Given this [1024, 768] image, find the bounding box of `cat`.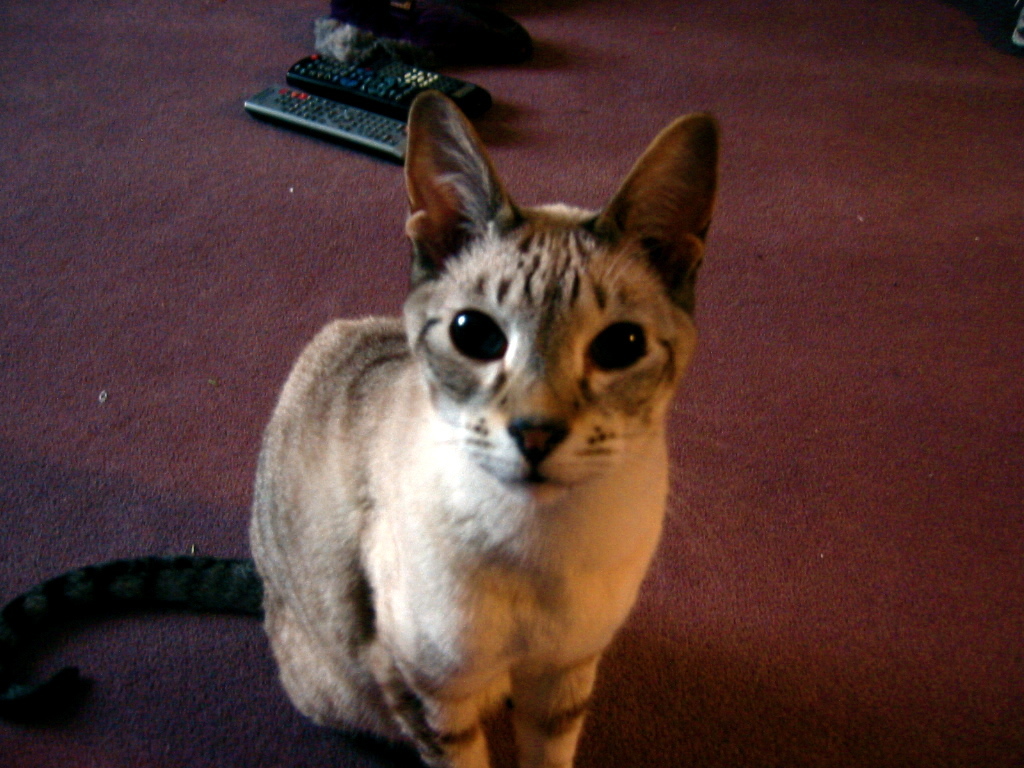
bbox=[0, 89, 726, 767].
